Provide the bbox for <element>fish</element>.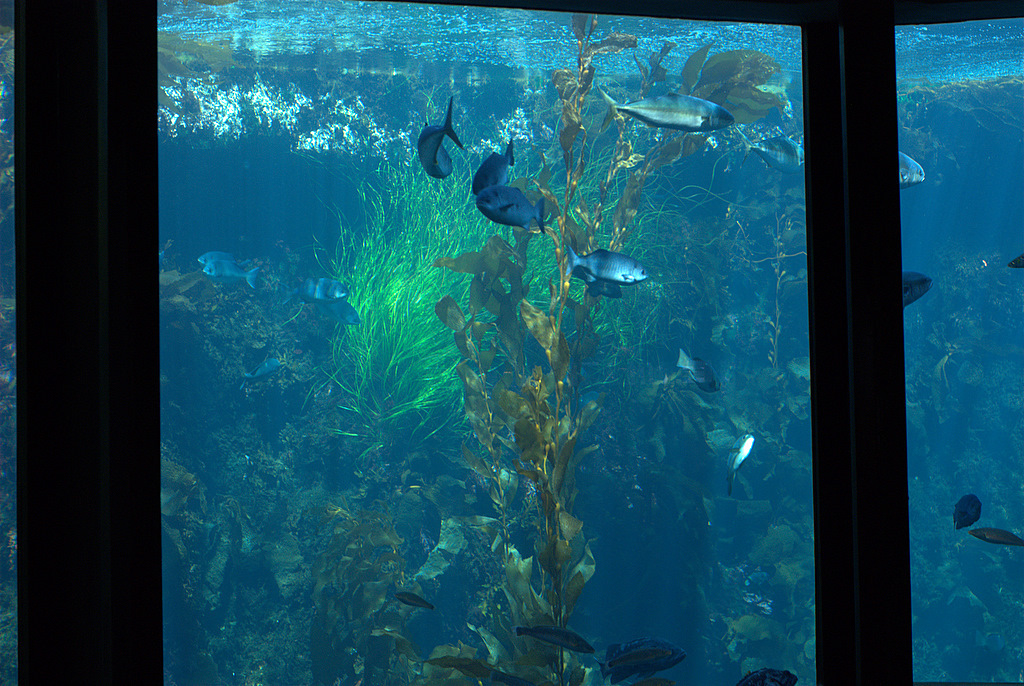
box(900, 151, 928, 192).
